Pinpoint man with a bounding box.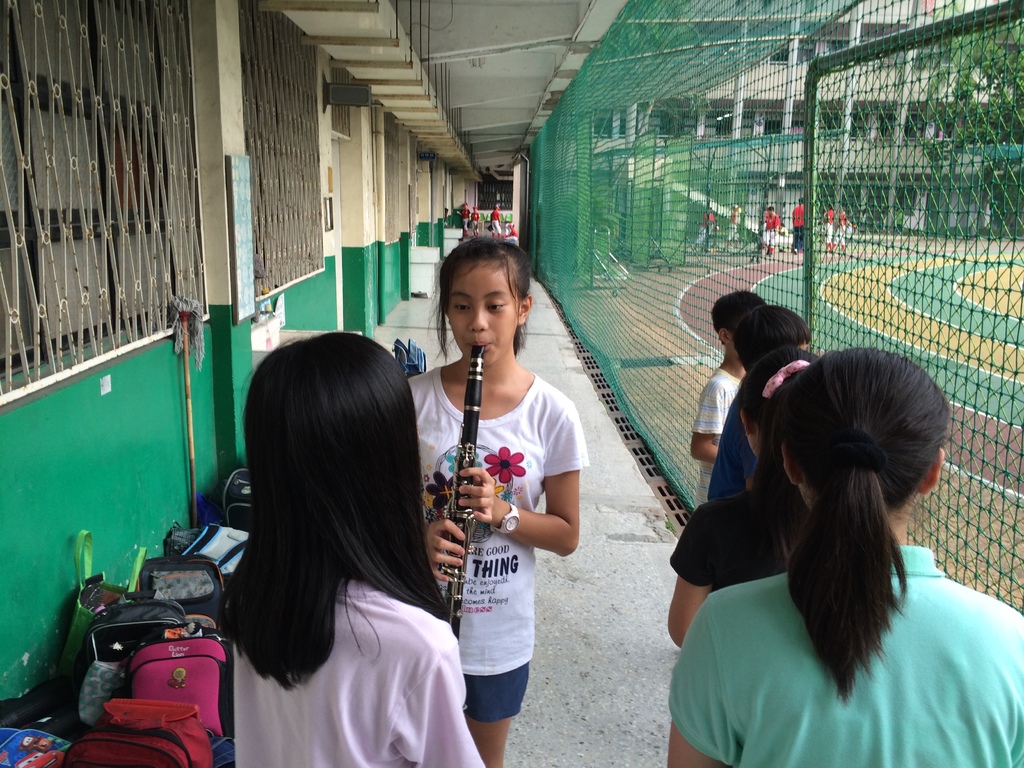
pyautogui.locateOnScreen(694, 288, 763, 502).
